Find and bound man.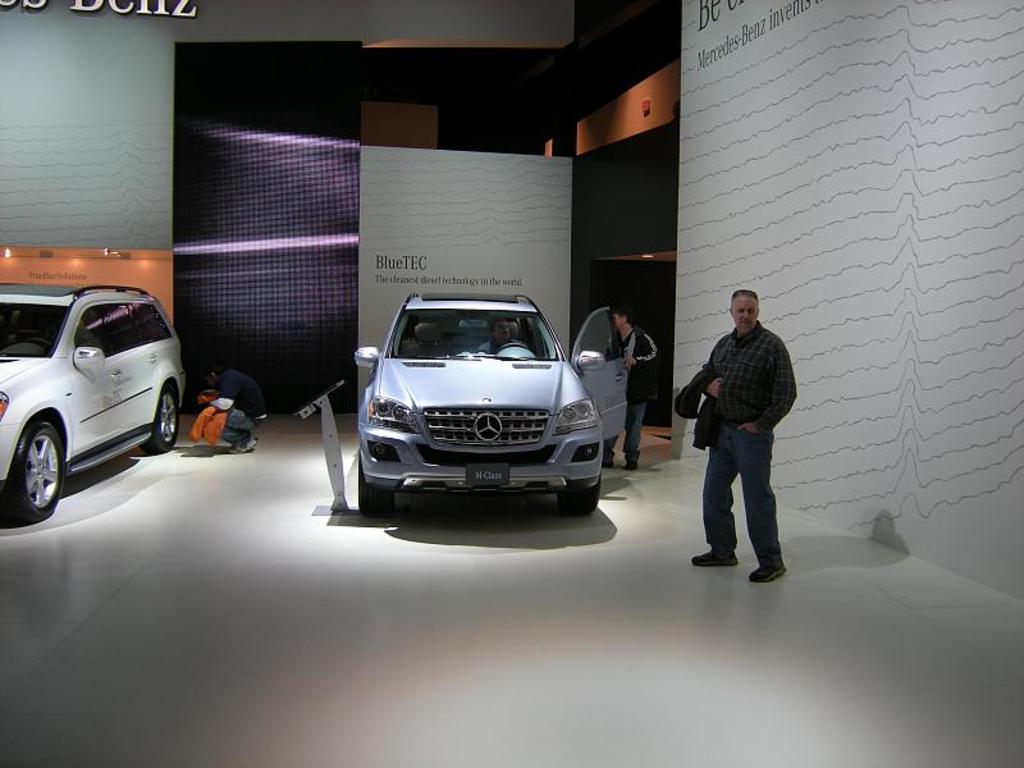
Bound: BBox(678, 284, 808, 579).
